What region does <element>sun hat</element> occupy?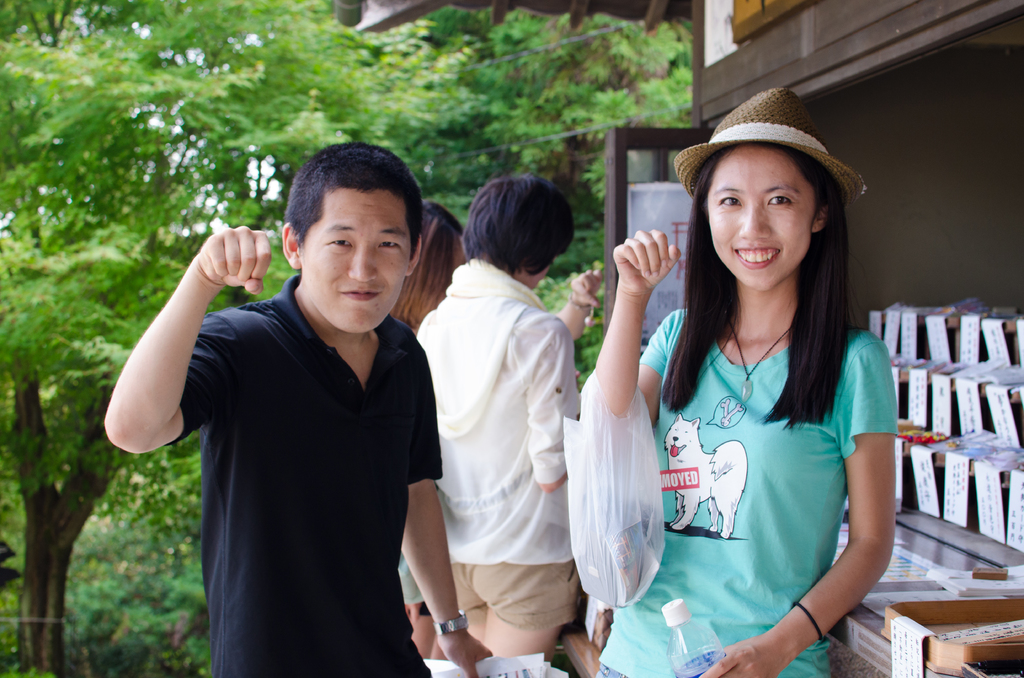
668 81 874 223.
